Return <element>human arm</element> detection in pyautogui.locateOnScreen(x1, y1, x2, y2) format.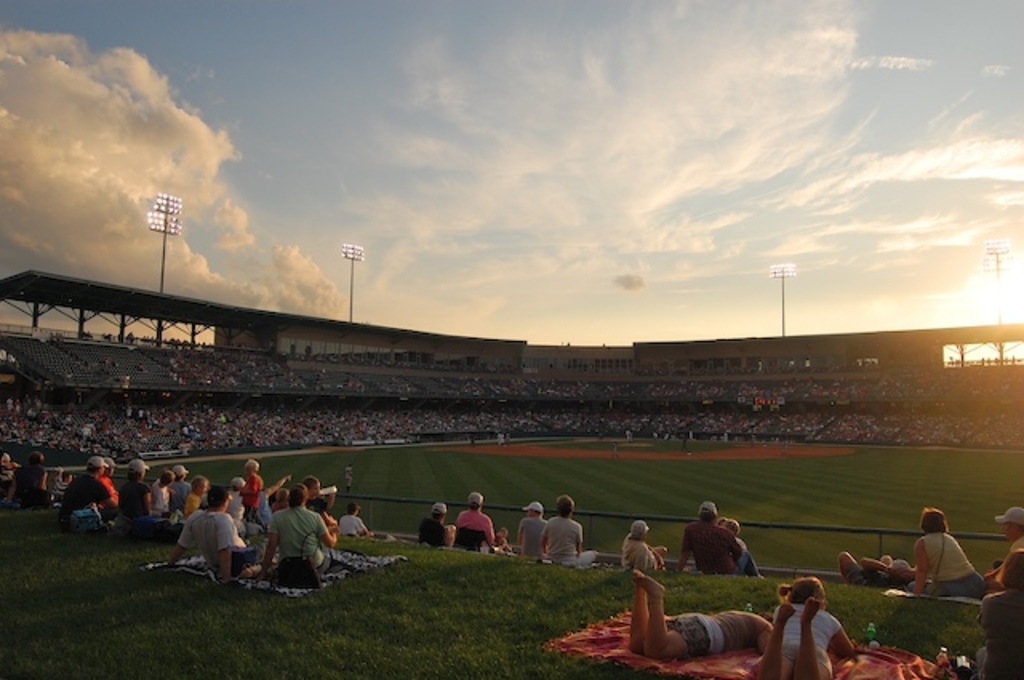
pyautogui.locateOnScreen(317, 515, 338, 546).
